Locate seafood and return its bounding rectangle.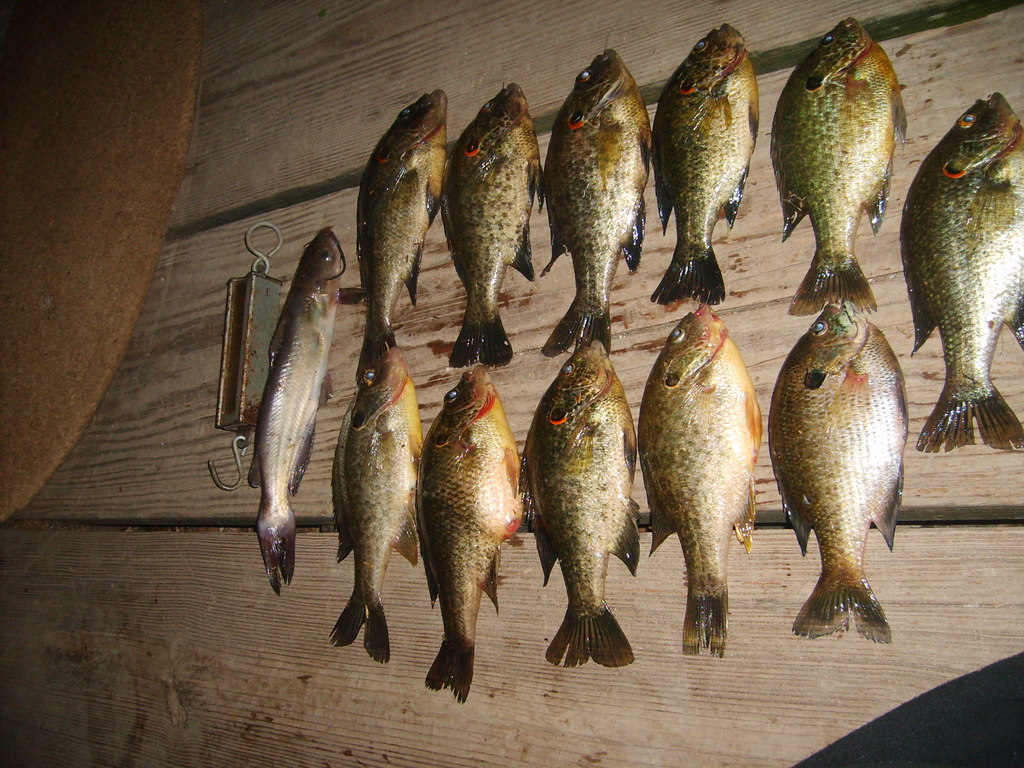
left=772, top=302, right=913, bottom=642.
